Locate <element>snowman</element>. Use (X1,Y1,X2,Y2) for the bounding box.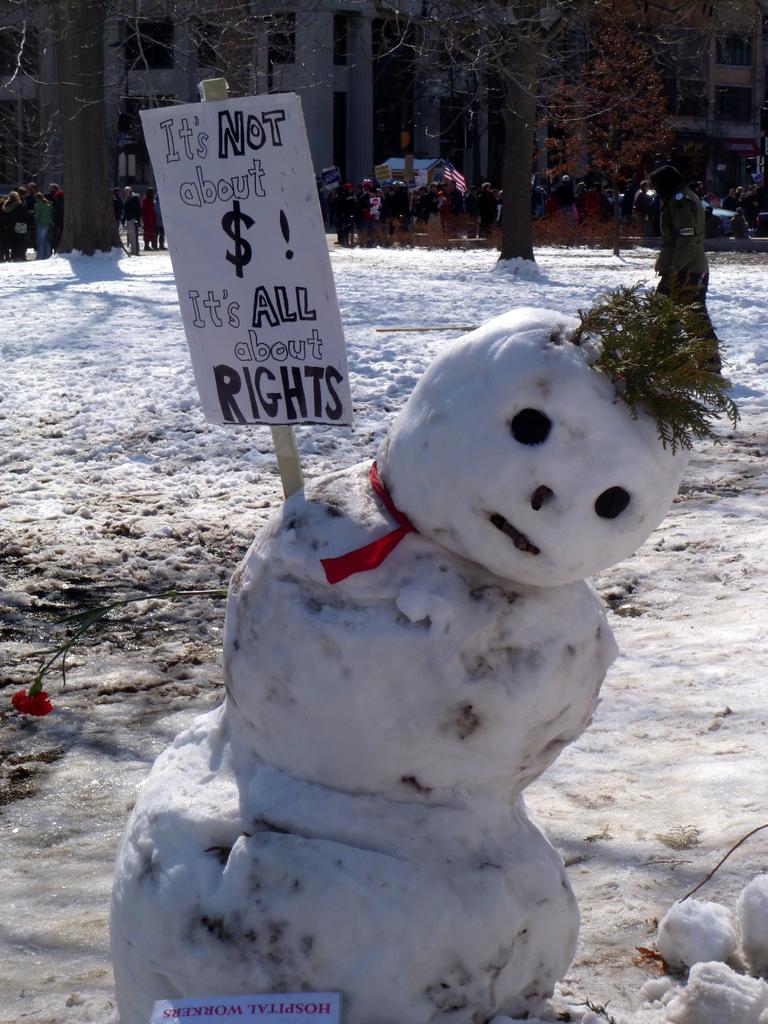
(103,77,744,1023).
